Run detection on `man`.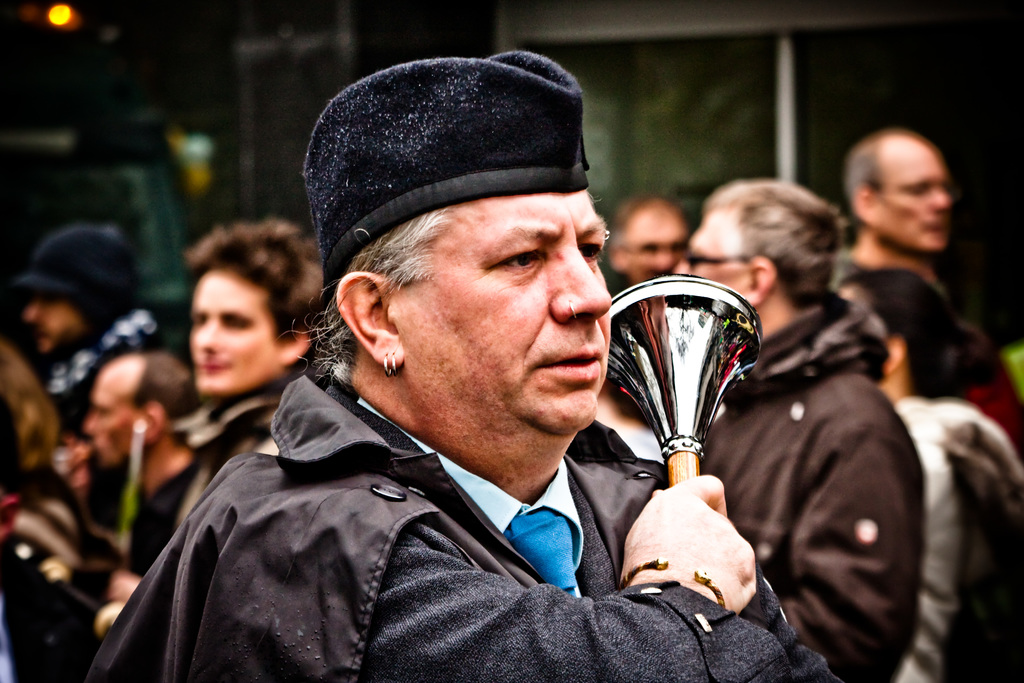
Result: [left=829, top=123, right=972, bottom=315].
